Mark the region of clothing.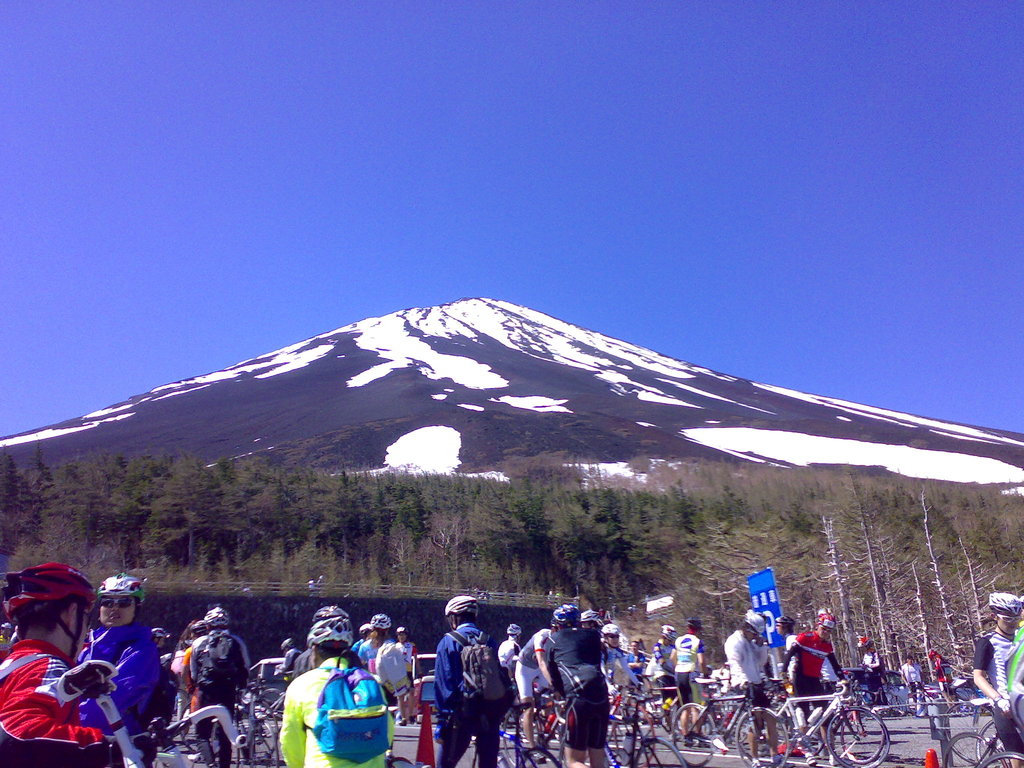
Region: <box>391,637,417,726</box>.
